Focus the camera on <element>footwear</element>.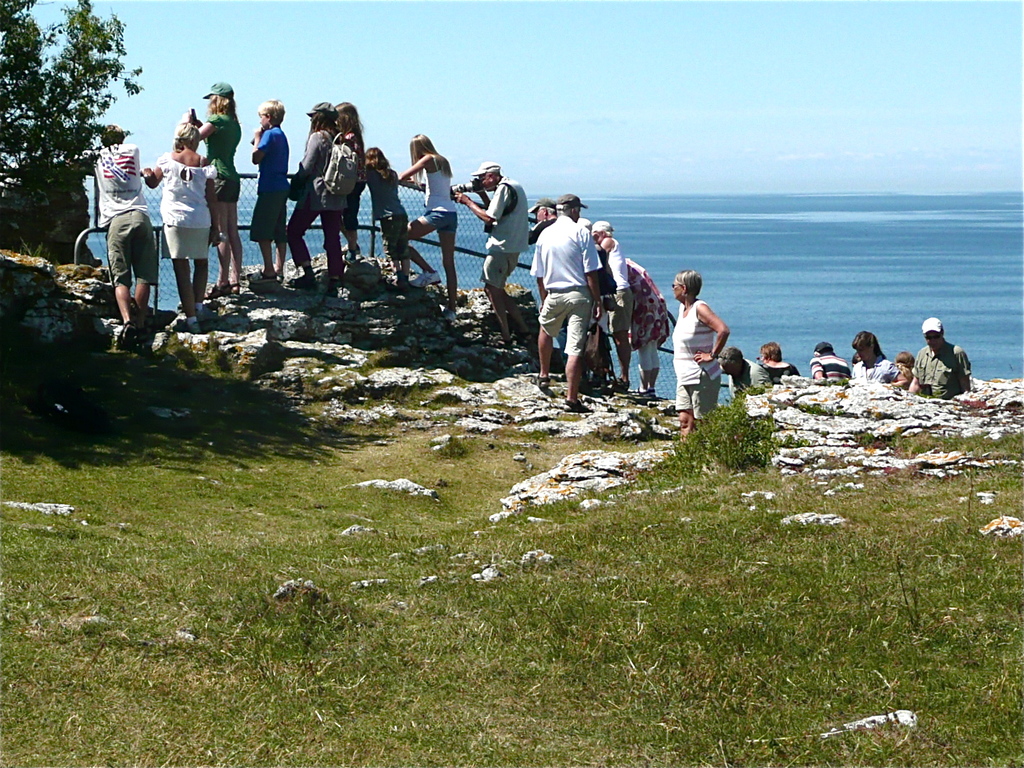
Focus region: locate(197, 305, 217, 319).
